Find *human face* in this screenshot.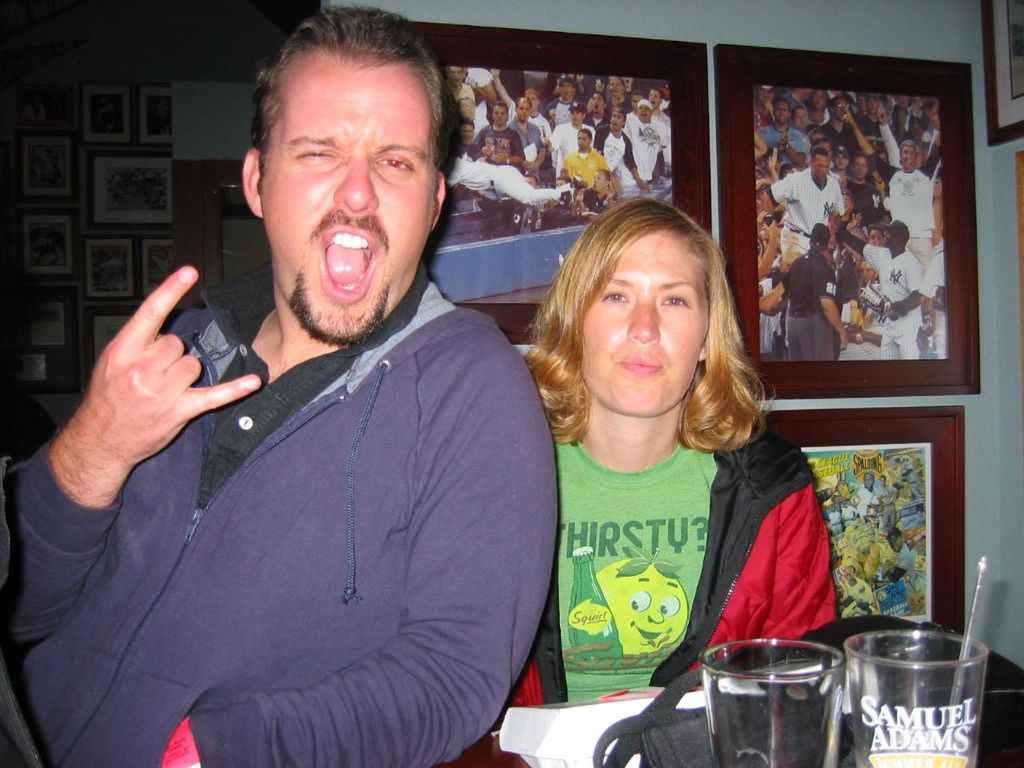
The bounding box for *human face* is pyautogui.locateOnScreen(583, 231, 714, 419).
